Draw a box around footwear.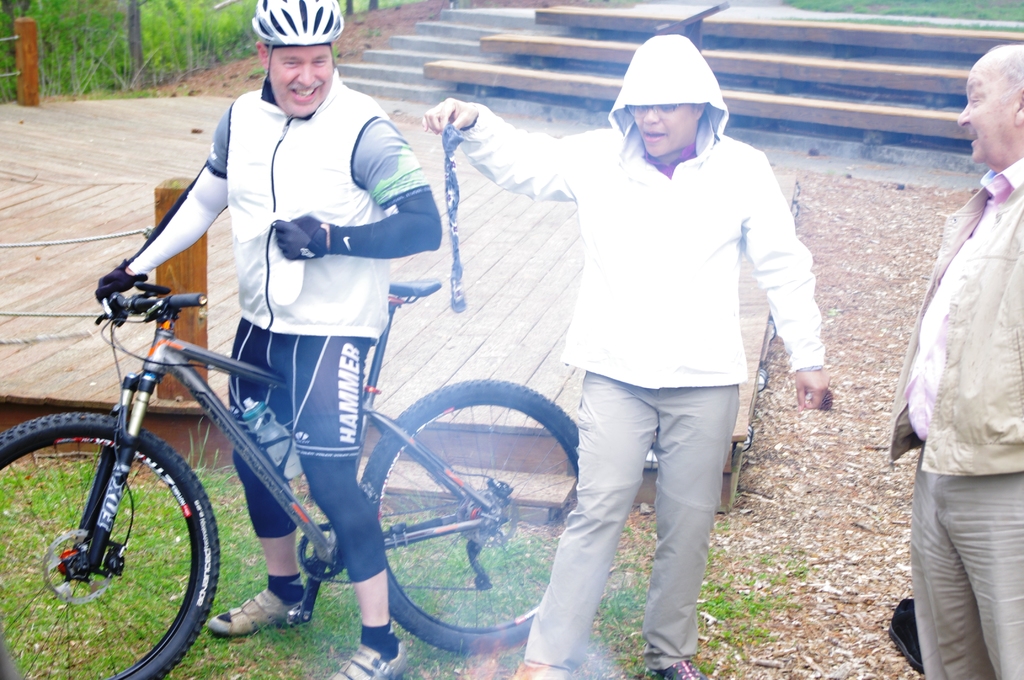
bbox=(644, 658, 710, 679).
